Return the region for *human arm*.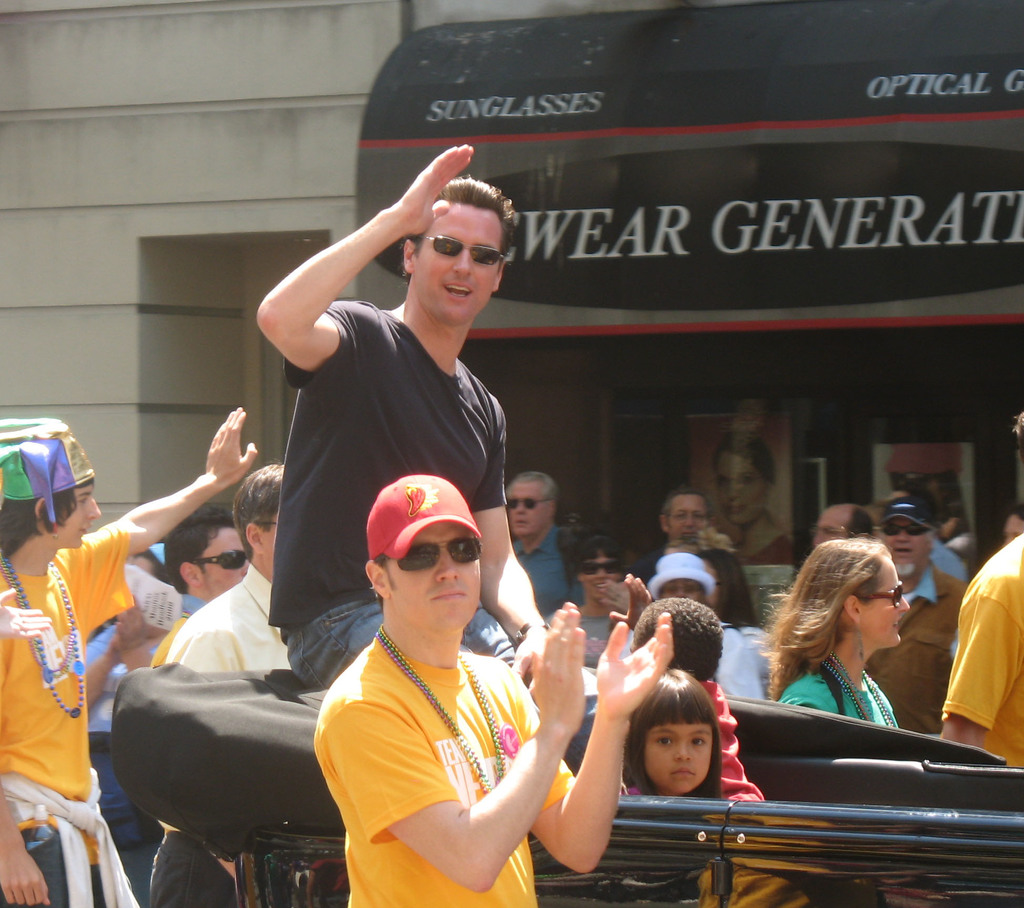
l=773, t=673, r=842, b=717.
